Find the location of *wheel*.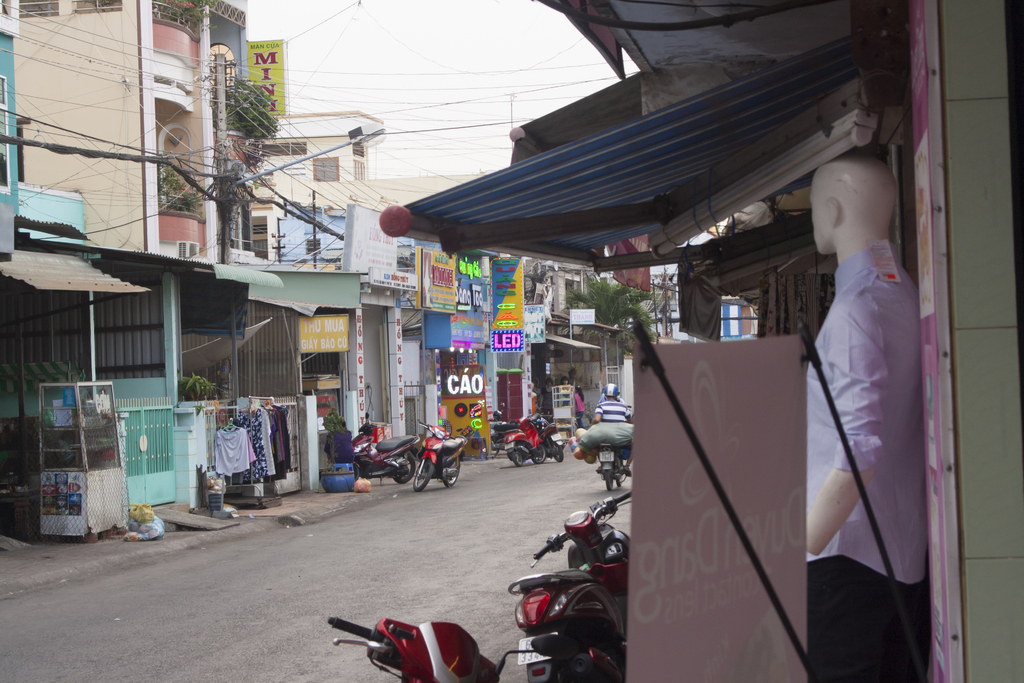
Location: left=529, top=445, right=544, bottom=462.
